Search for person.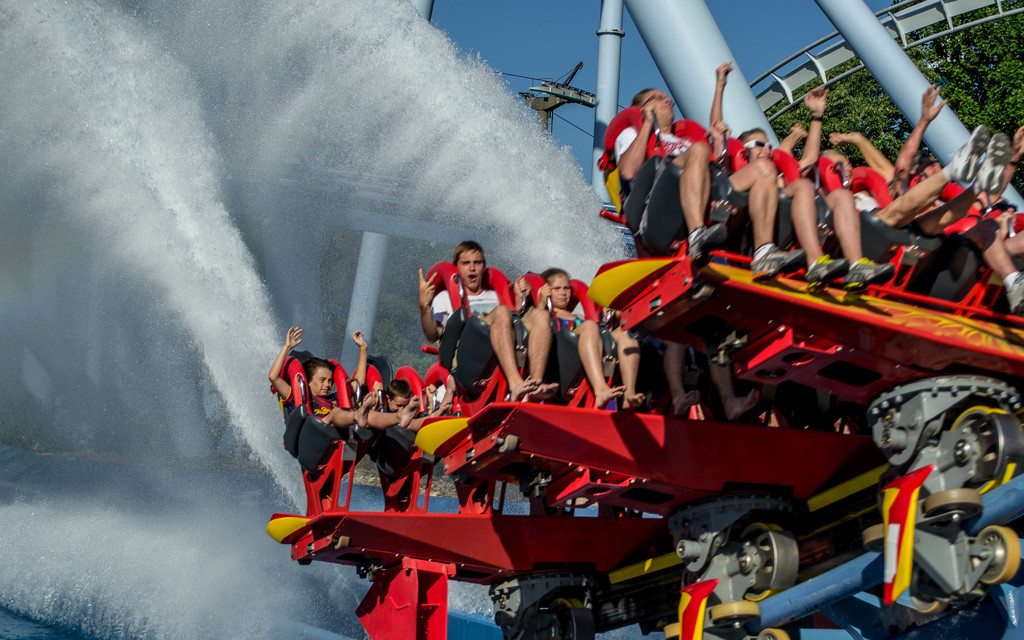
Found at bbox(528, 263, 643, 412).
